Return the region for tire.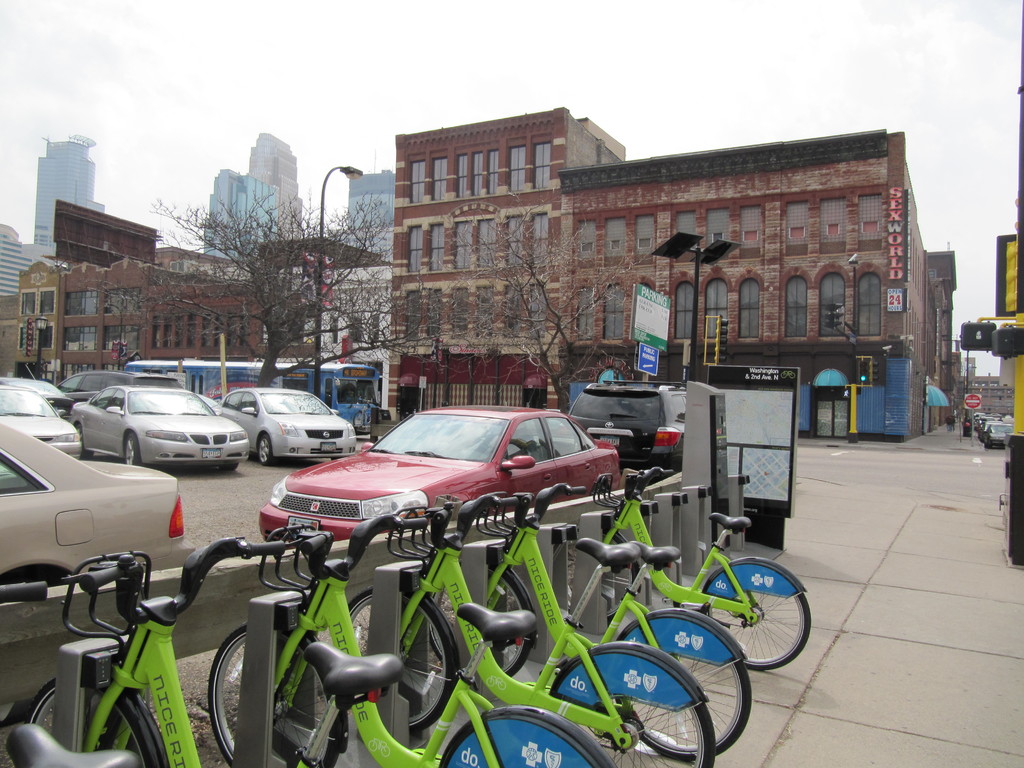
box=[696, 563, 806, 668].
